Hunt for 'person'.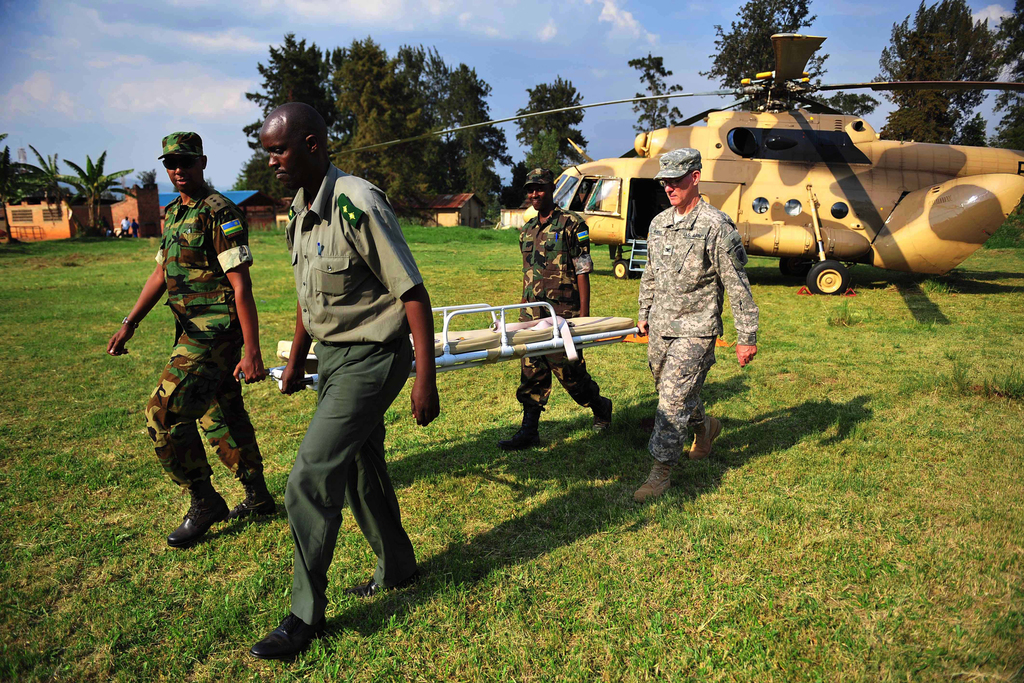
Hunted down at detection(106, 128, 269, 545).
